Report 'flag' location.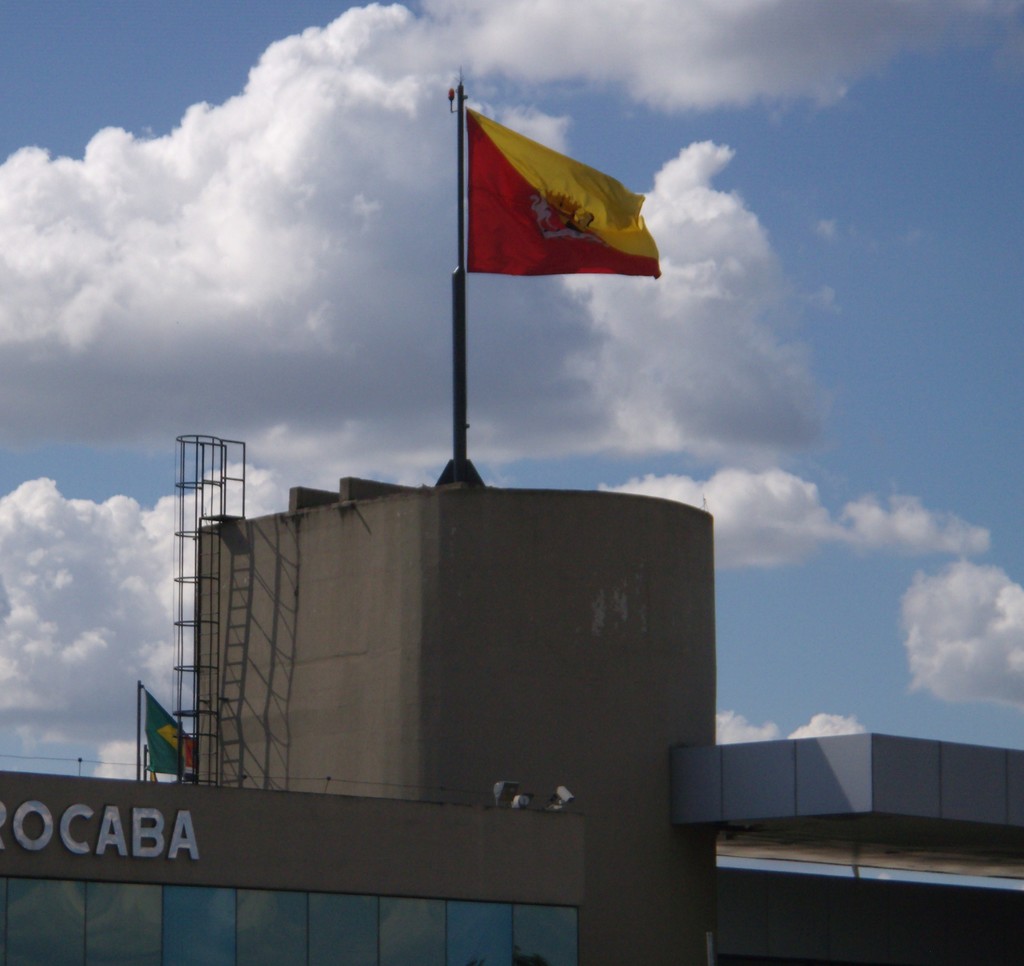
Report: <bbox>456, 106, 661, 278</bbox>.
